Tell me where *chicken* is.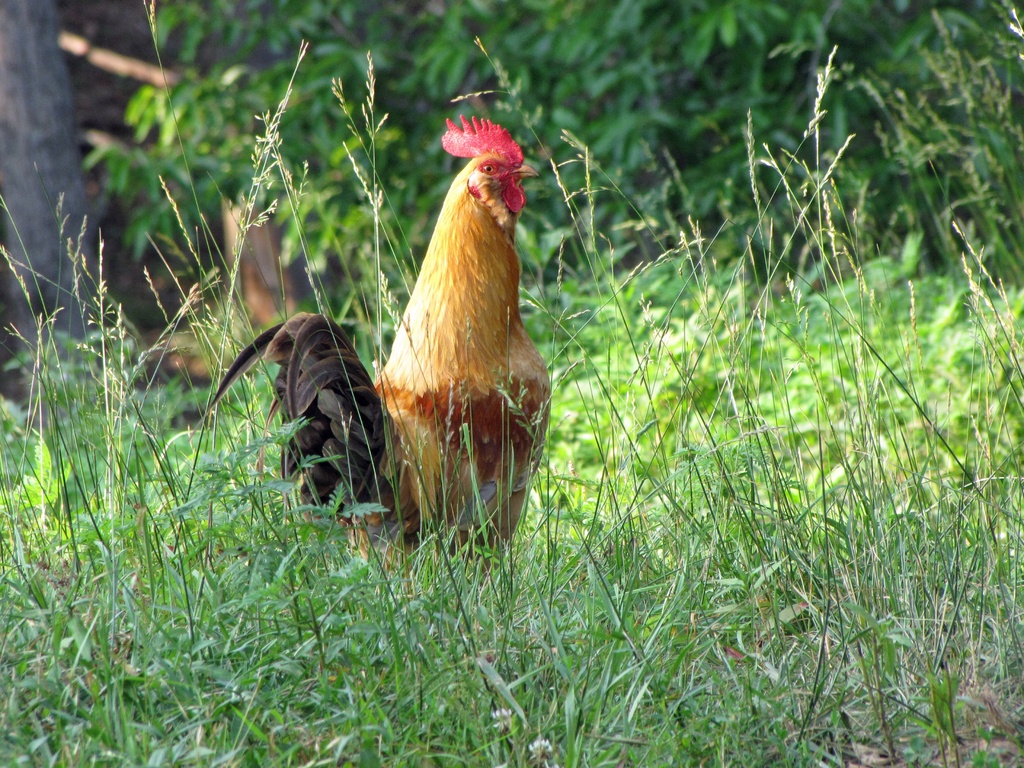
*chicken* is at select_region(180, 113, 538, 586).
